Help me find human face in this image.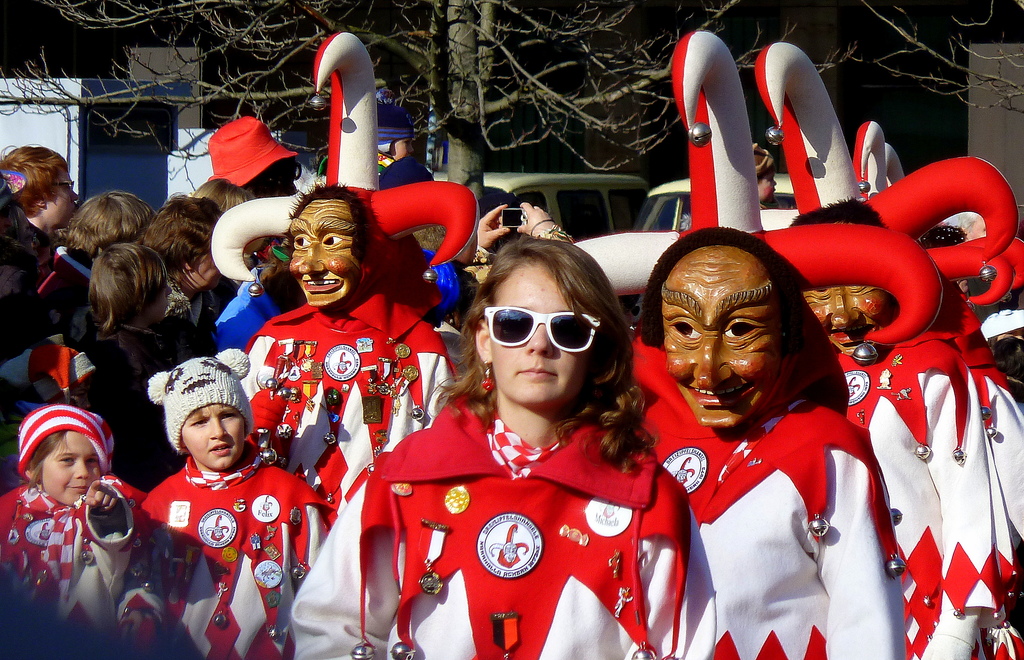
Found it: 175, 398, 249, 474.
